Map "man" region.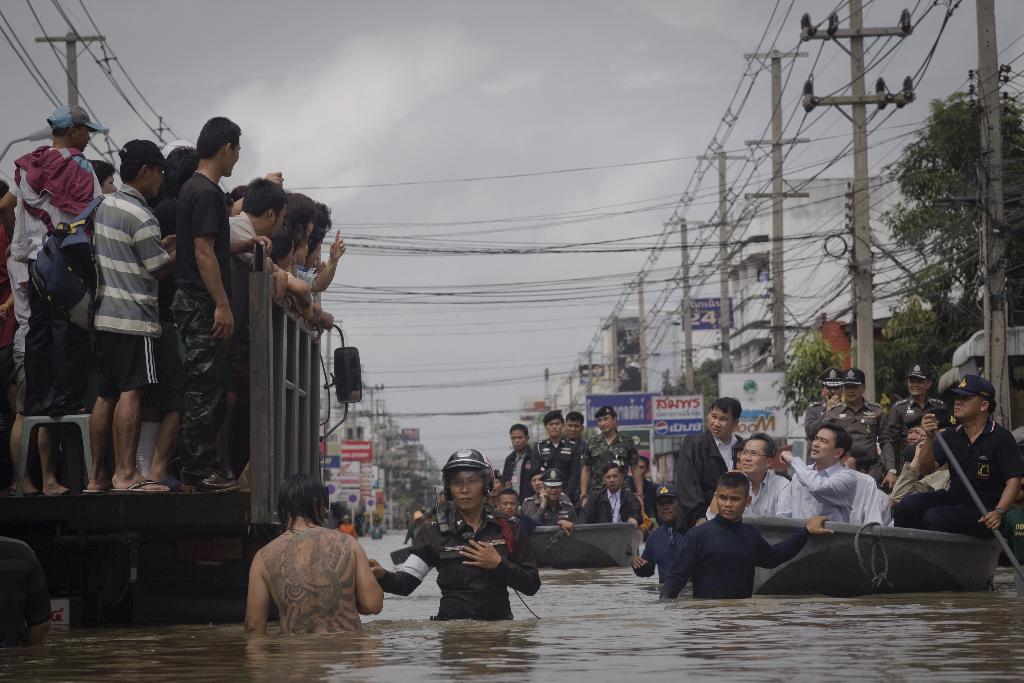
Mapped to [524, 468, 581, 530].
